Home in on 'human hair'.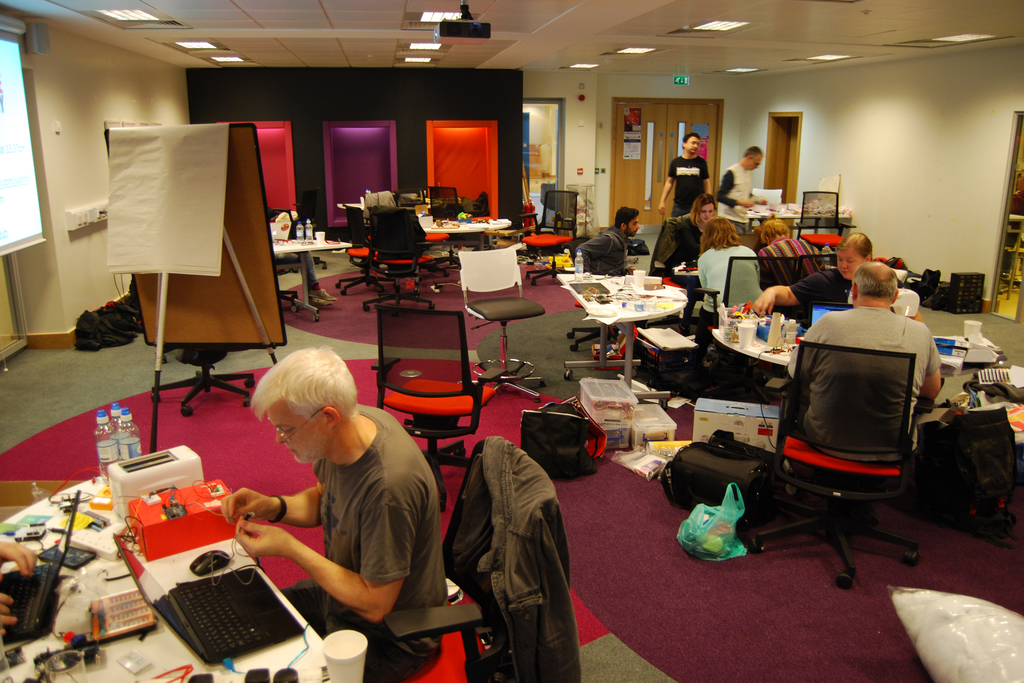
Homed in at [x1=618, y1=205, x2=639, y2=234].
